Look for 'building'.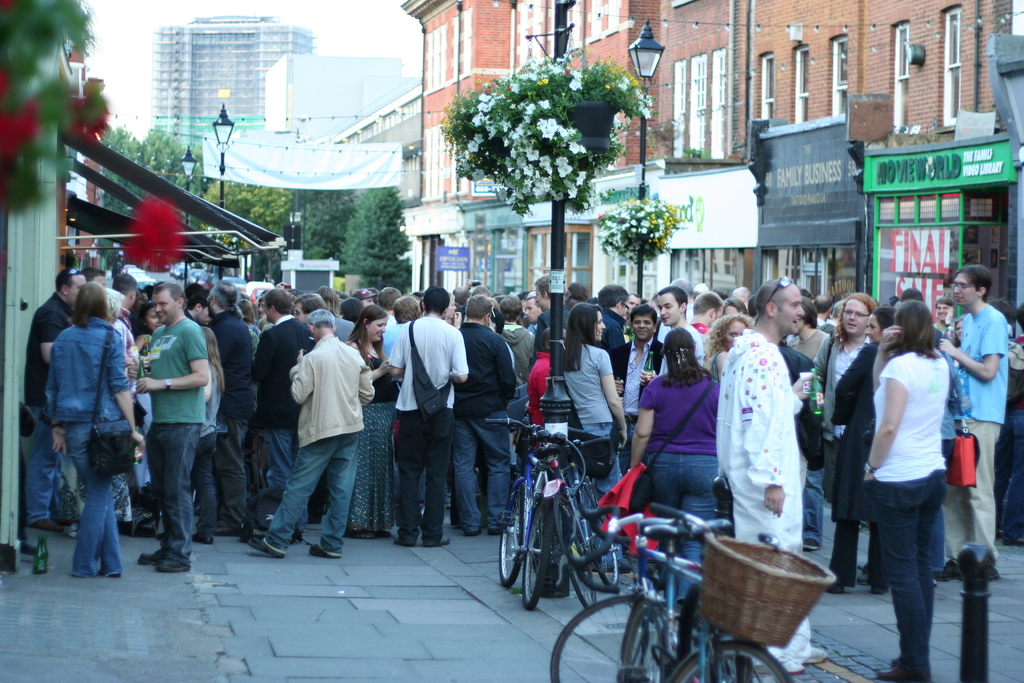
Found: box=[150, 13, 312, 113].
